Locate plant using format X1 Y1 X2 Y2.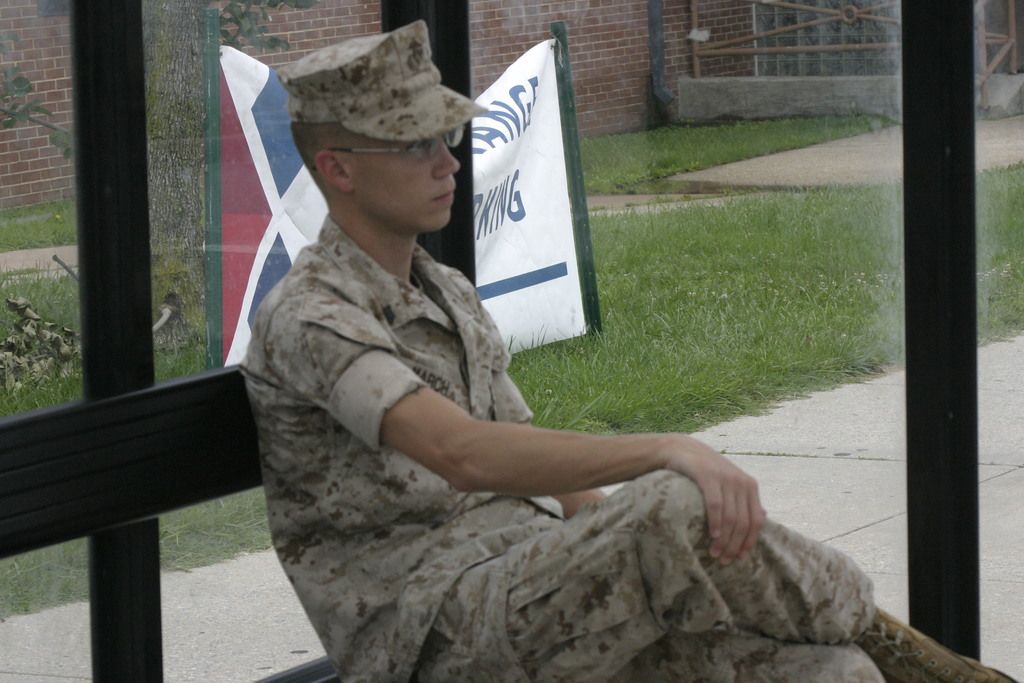
574 103 899 176.
